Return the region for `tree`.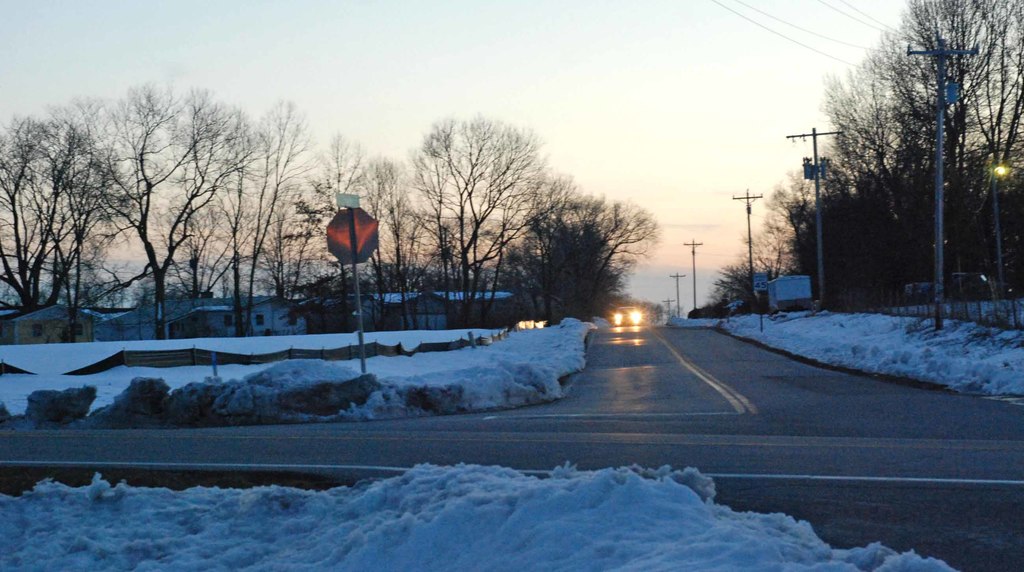
518, 168, 588, 310.
